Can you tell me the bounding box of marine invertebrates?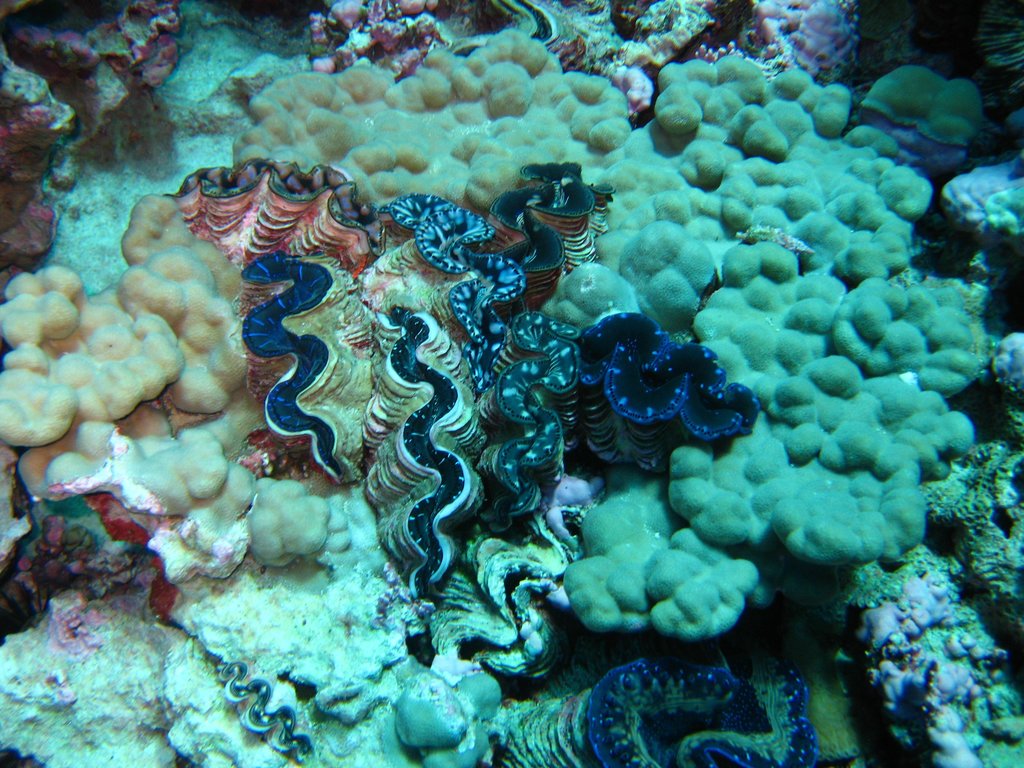
{"x1": 488, "y1": 636, "x2": 865, "y2": 767}.
